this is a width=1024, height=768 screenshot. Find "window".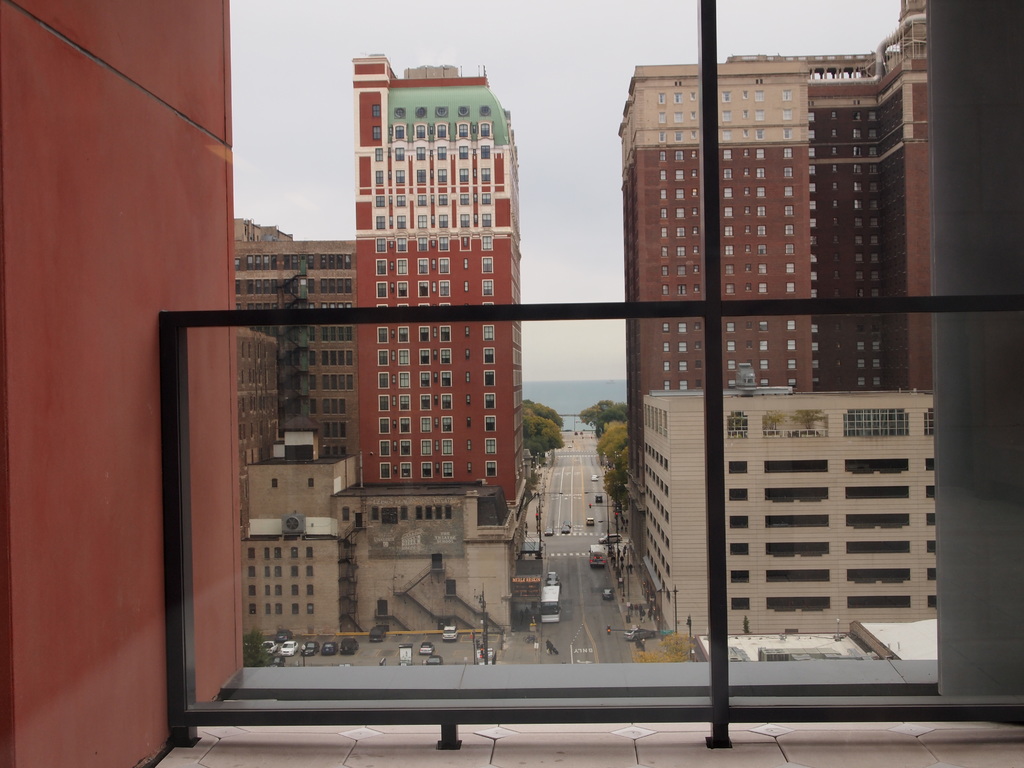
Bounding box: region(292, 547, 299, 557).
